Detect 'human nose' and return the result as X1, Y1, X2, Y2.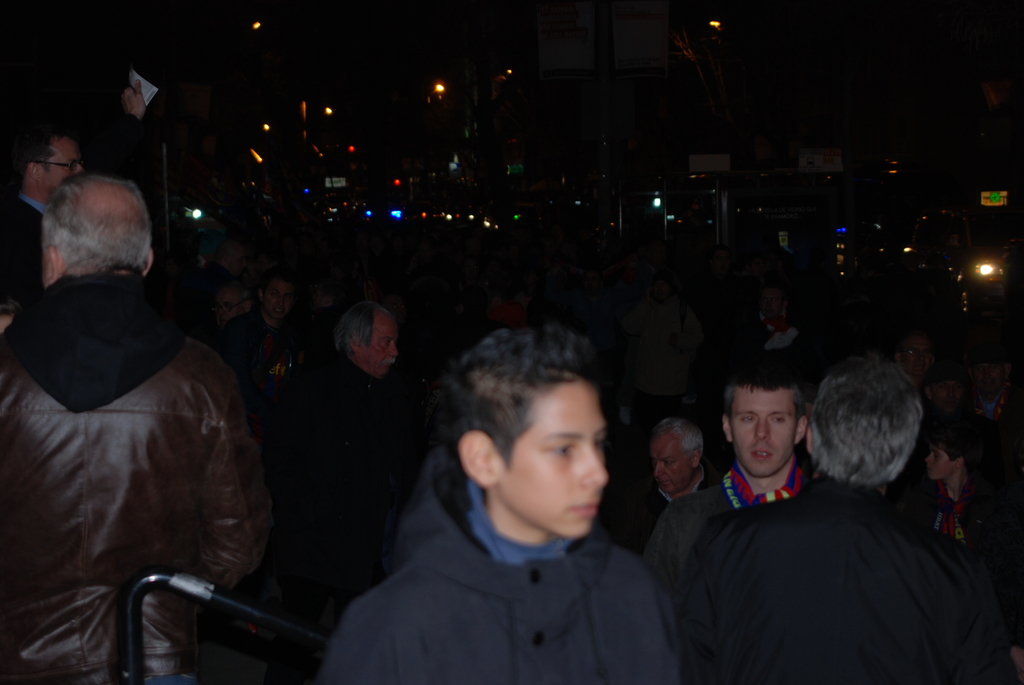
756, 417, 769, 439.
